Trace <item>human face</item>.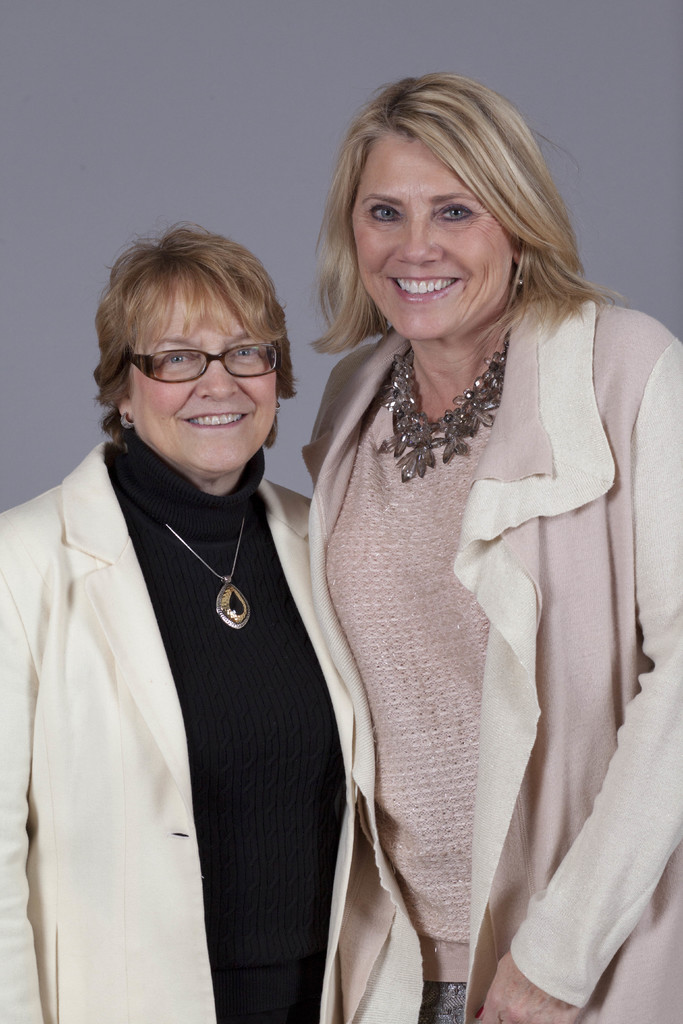
Traced to (130, 281, 276, 477).
